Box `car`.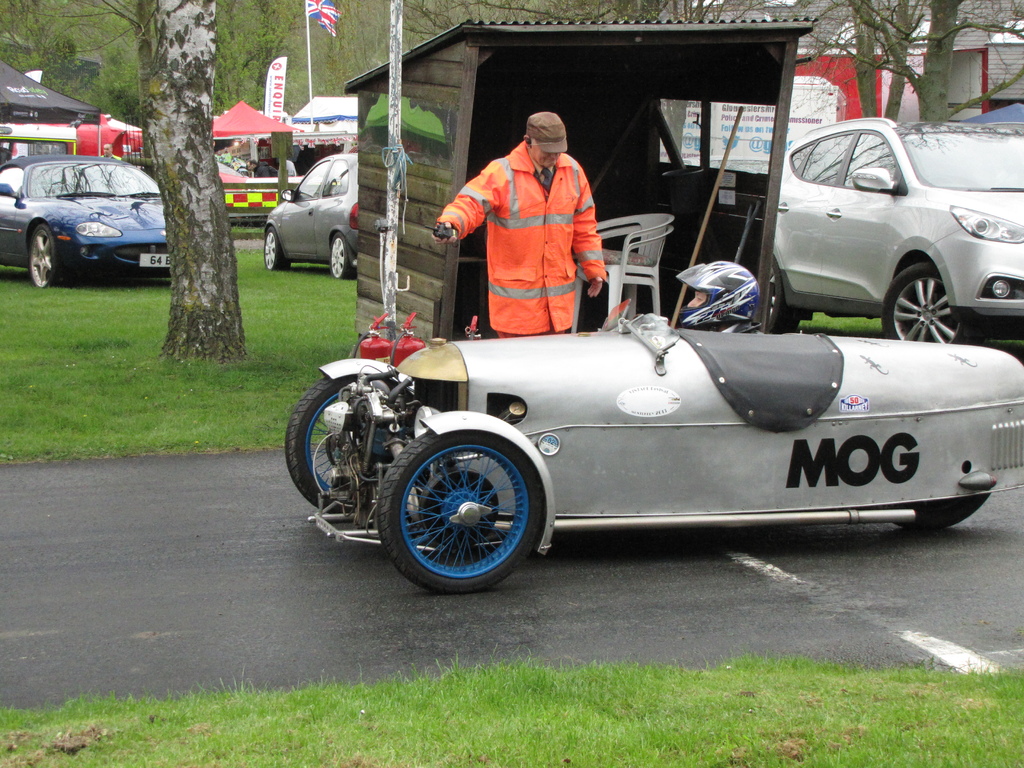
[left=782, top=116, right=1023, bottom=355].
